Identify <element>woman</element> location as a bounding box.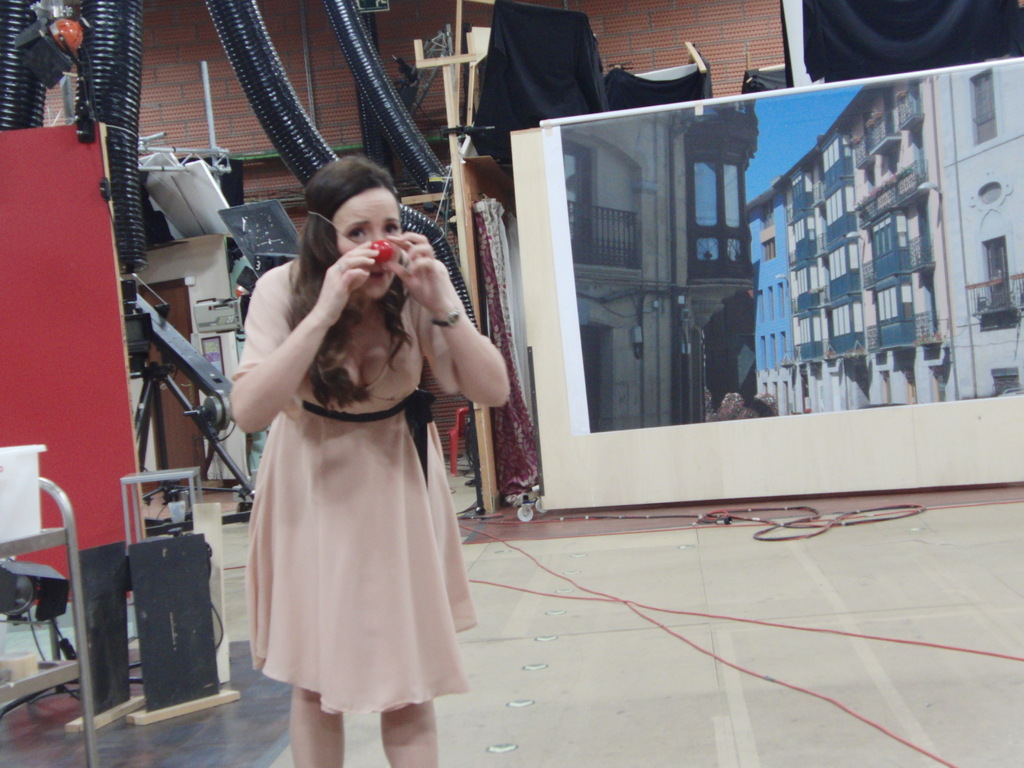
bbox=(220, 170, 488, 750).
